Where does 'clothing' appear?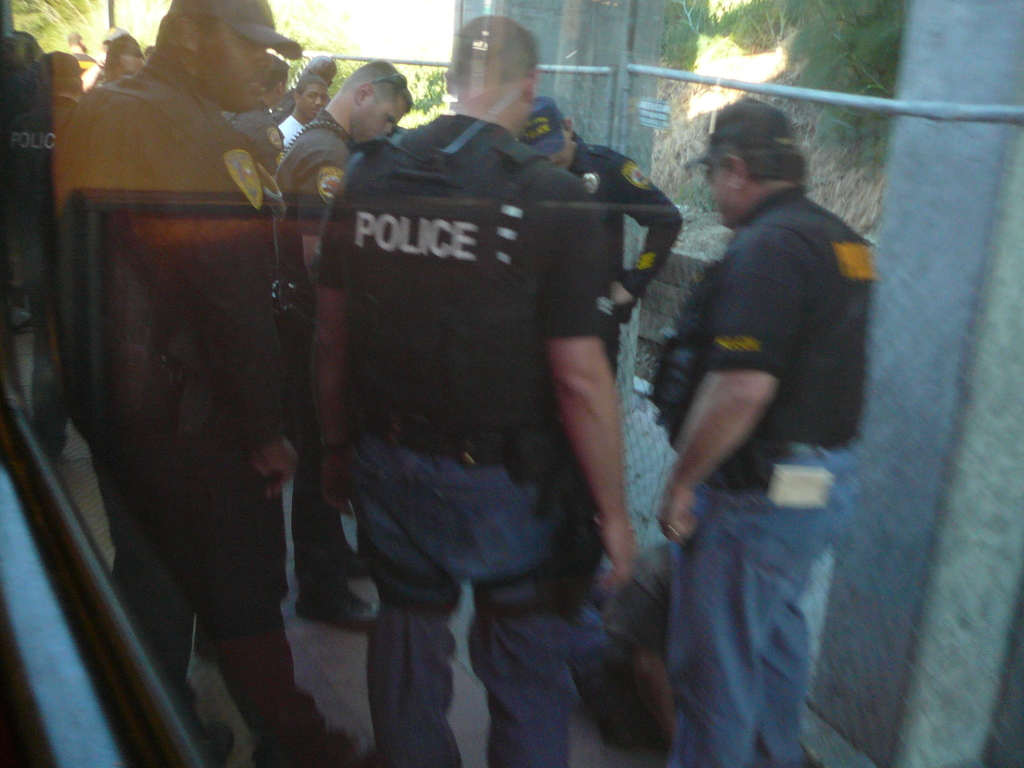
Appears at [307, 75, 659, 665].
